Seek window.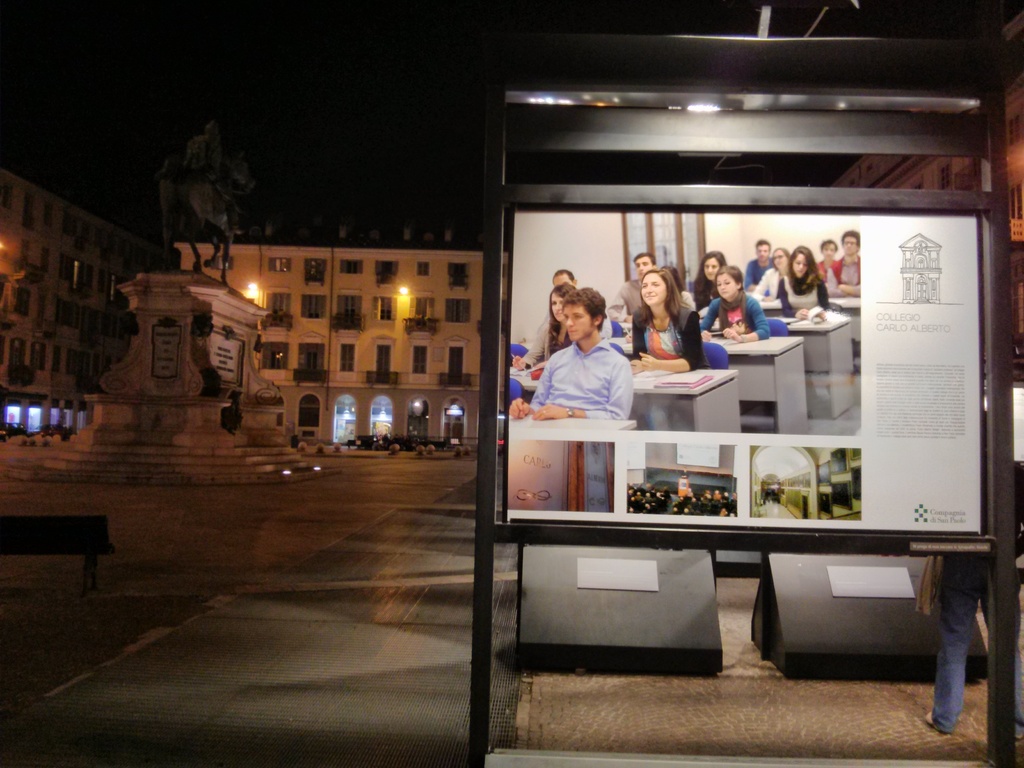
(445,342,464,383).
